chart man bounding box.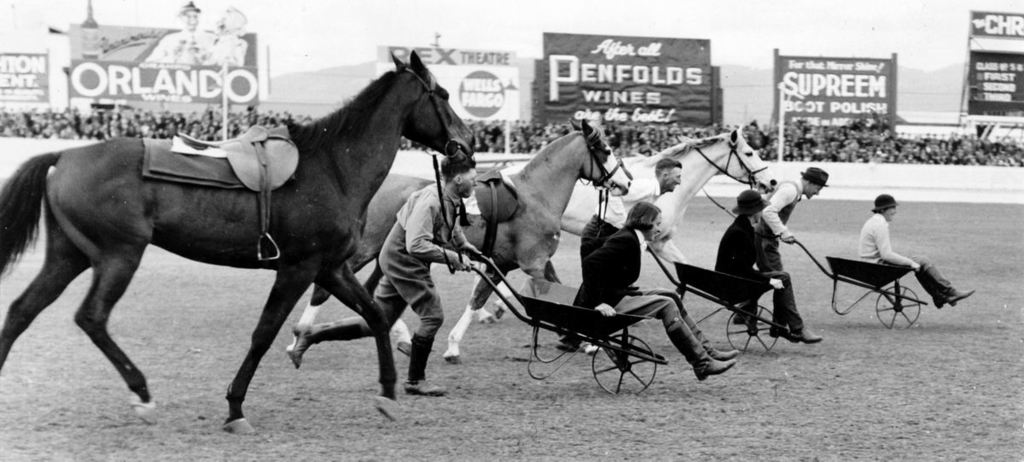
Charted: 568:202:742:378.
